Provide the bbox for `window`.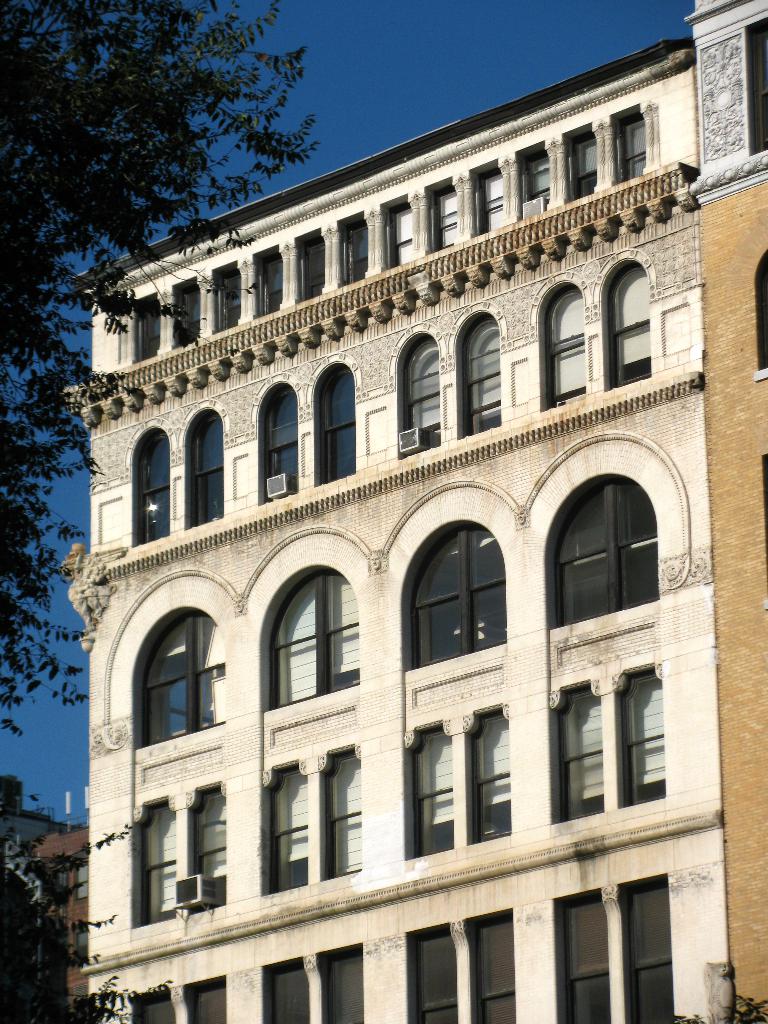
crop(535, 475, 661, 628).
